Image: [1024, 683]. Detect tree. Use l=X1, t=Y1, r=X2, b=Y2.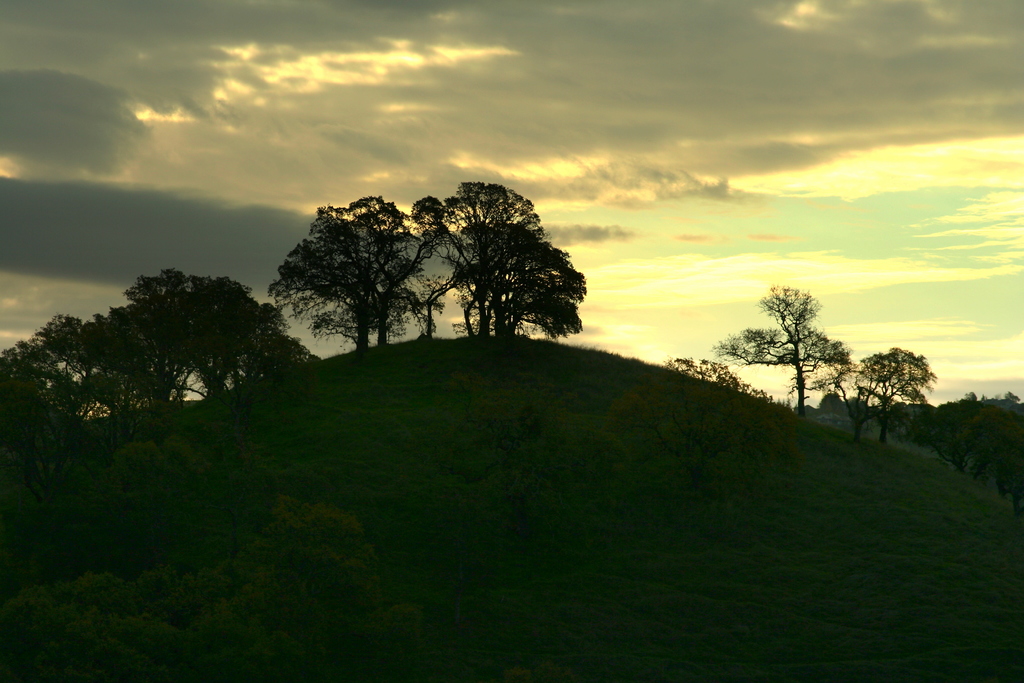
l=424, t=162, r=593, b=356.
